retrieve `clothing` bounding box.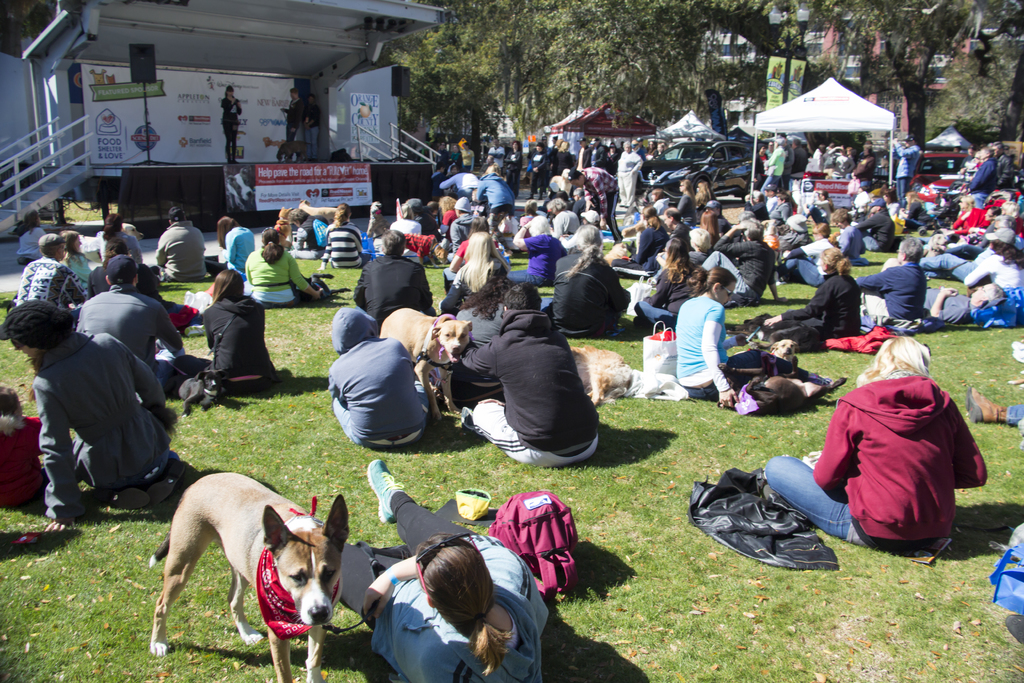
Bounding box: {"left": 459, "top": 307, "right": 503, "bottom": 349}.
